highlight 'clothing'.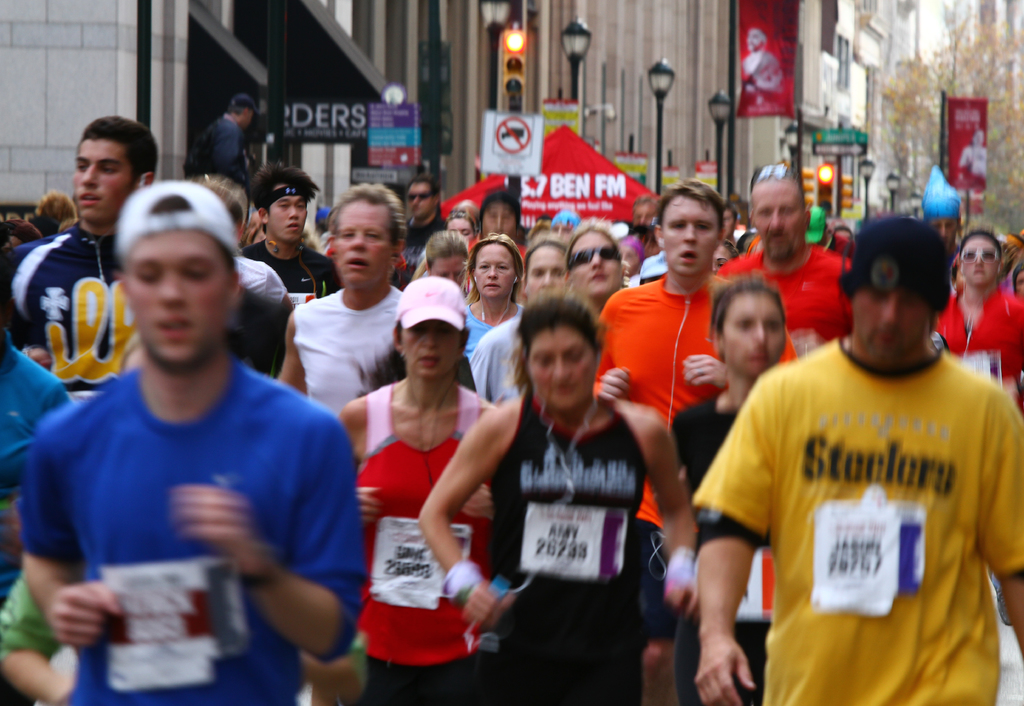
Highlighted region: 289:287:398:420.
